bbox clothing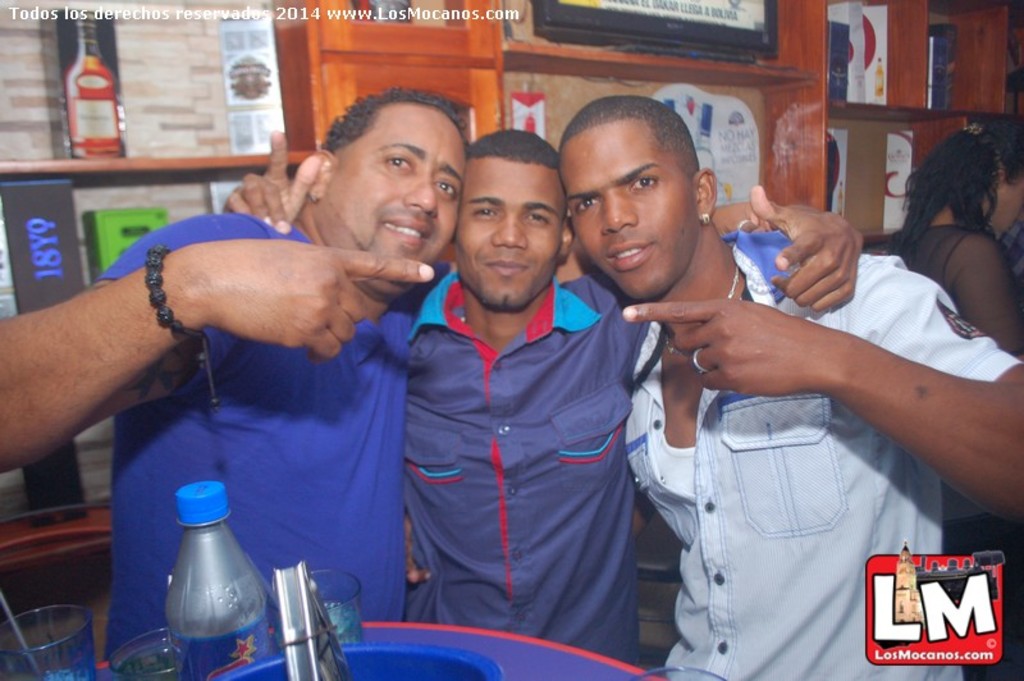
select_region(97, 207, 456, 663)
